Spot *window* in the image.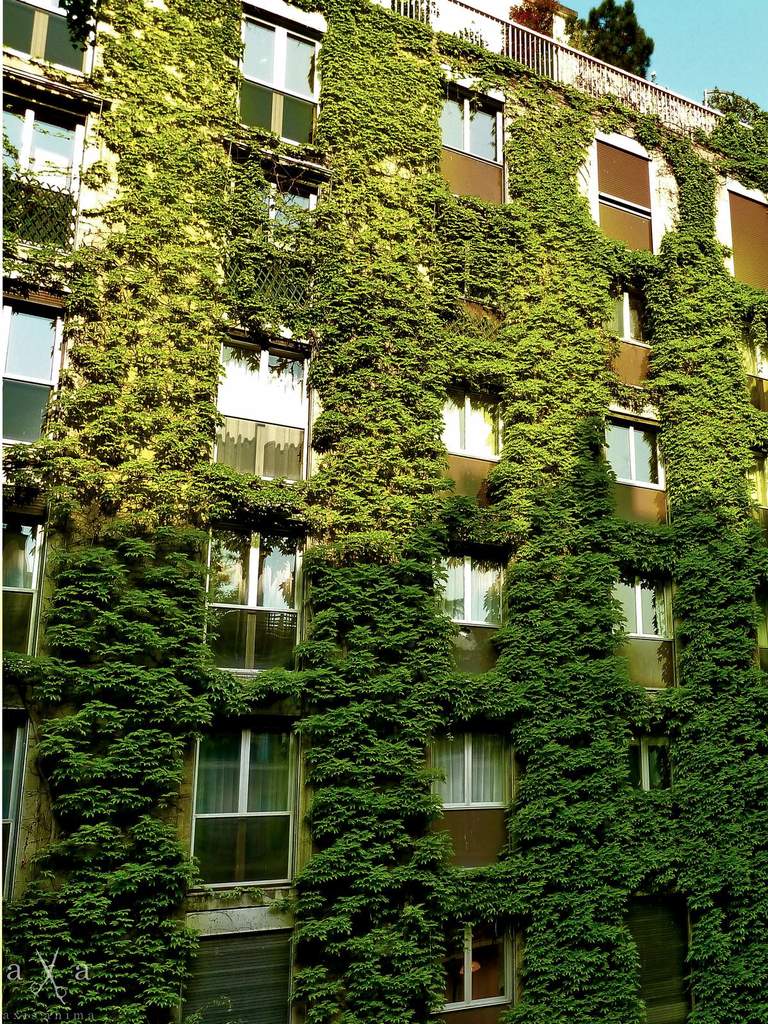
*window* found at 0 704 30 908.
